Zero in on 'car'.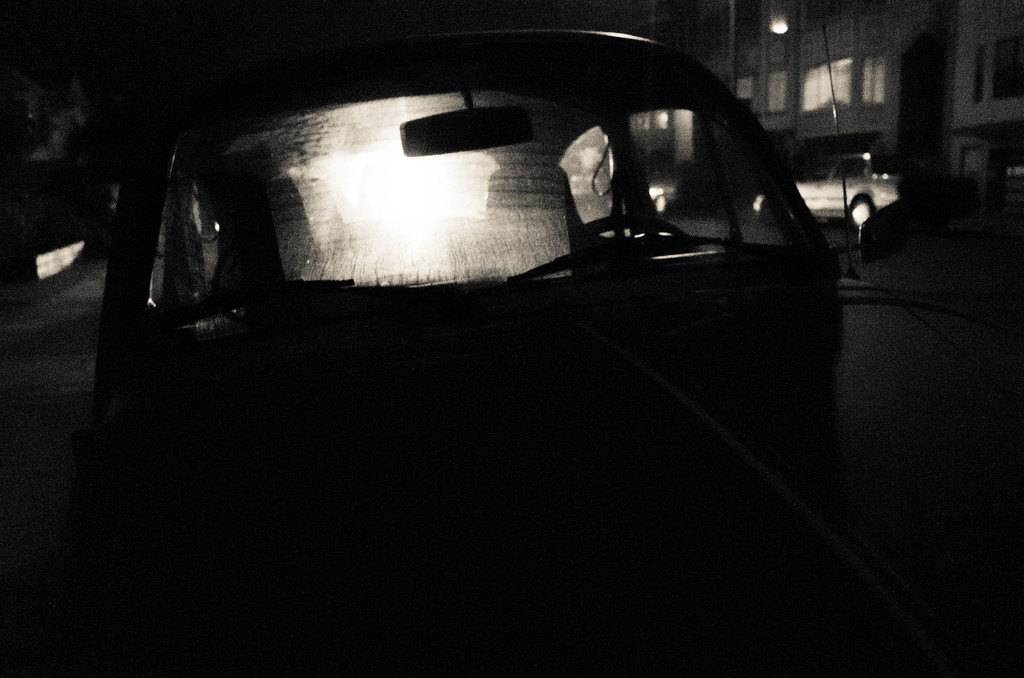
Zeroed in: (x1=56, y1=12, x2=854, y2=599).
